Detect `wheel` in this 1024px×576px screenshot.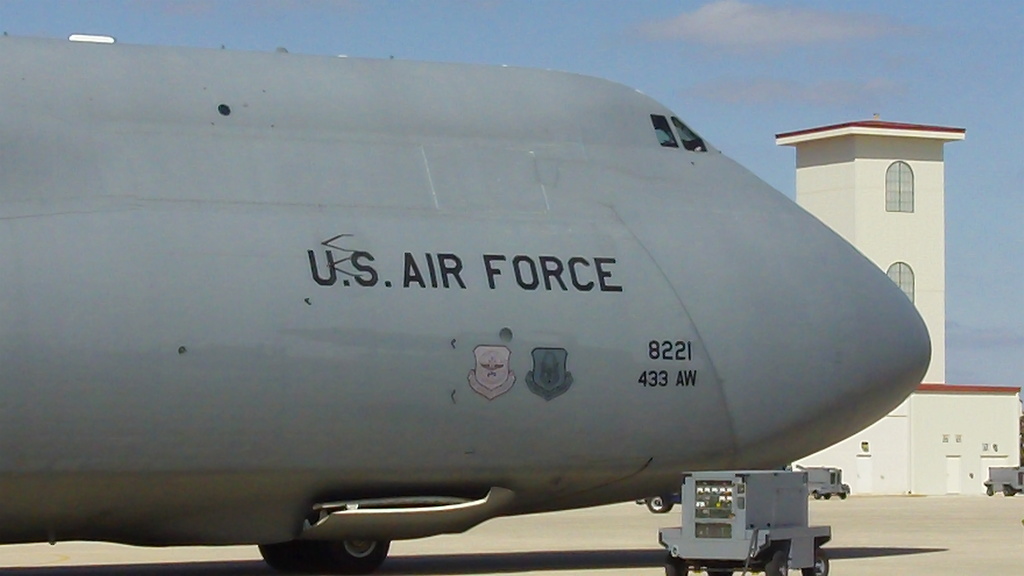
Detection: <region>803, 551, 829, 575</region>.
